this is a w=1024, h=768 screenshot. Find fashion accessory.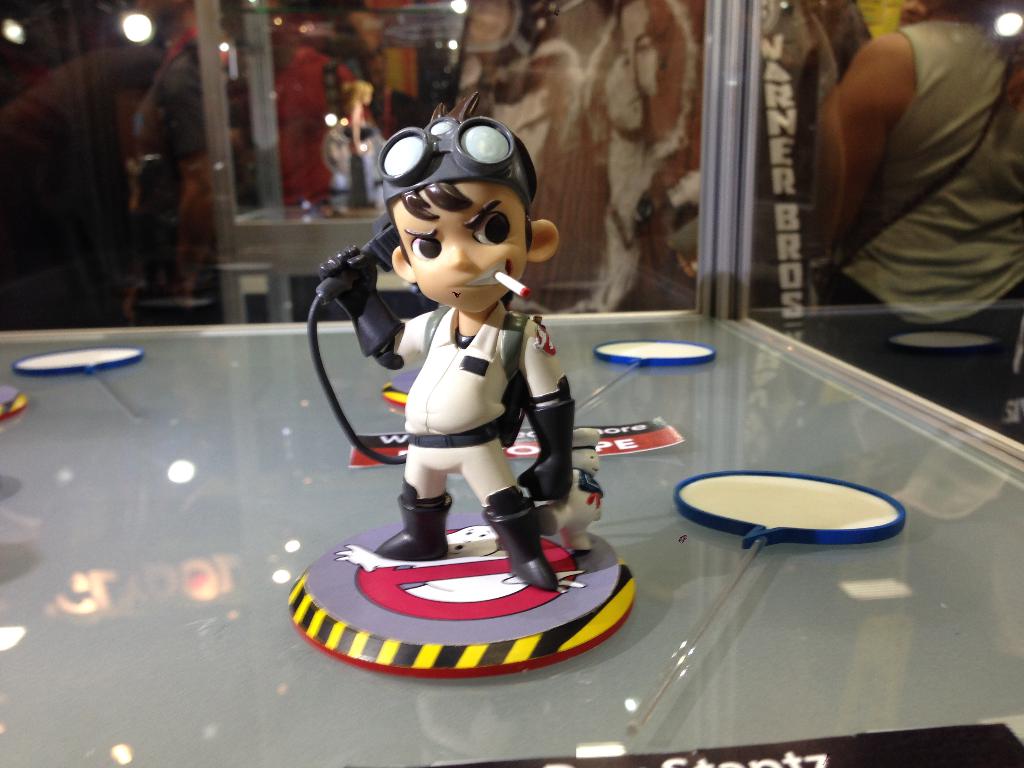
Bounding box: rect(520, 383, 575, 502).
